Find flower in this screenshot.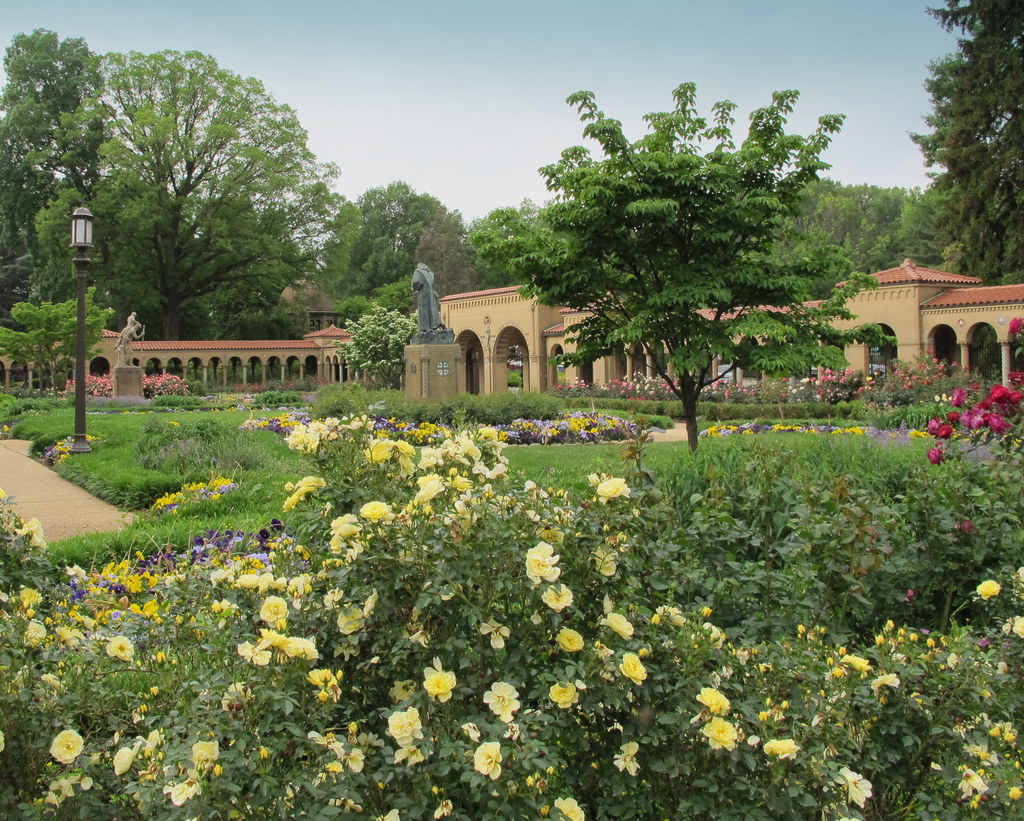
The bounding box for flower is {"left": 114, "top": 738, "right": 142, "bottom": 774}.
